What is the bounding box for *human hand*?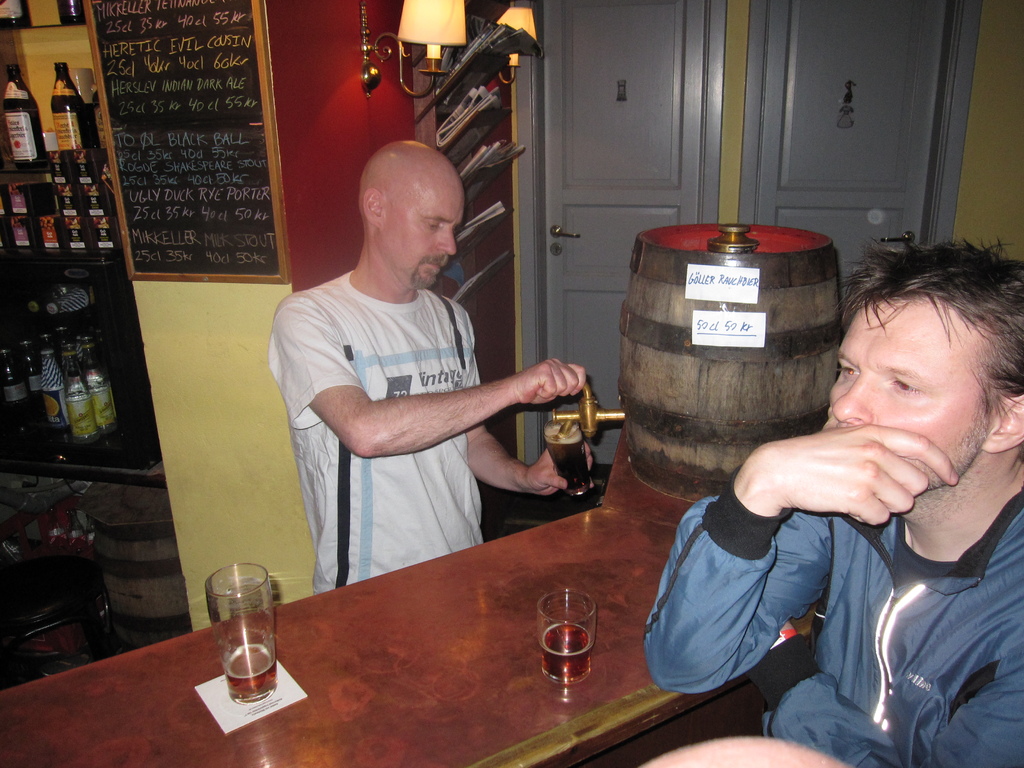
[510, 356, 588, 410].
